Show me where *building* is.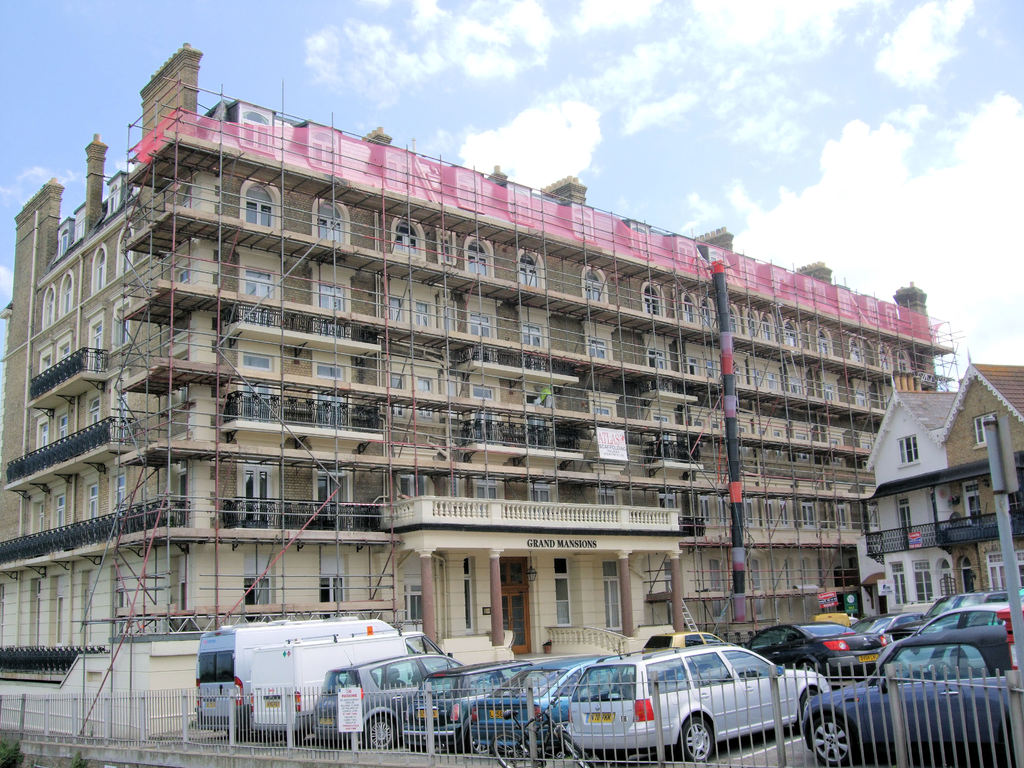
*building* is at [0, 41, 953, 738].
